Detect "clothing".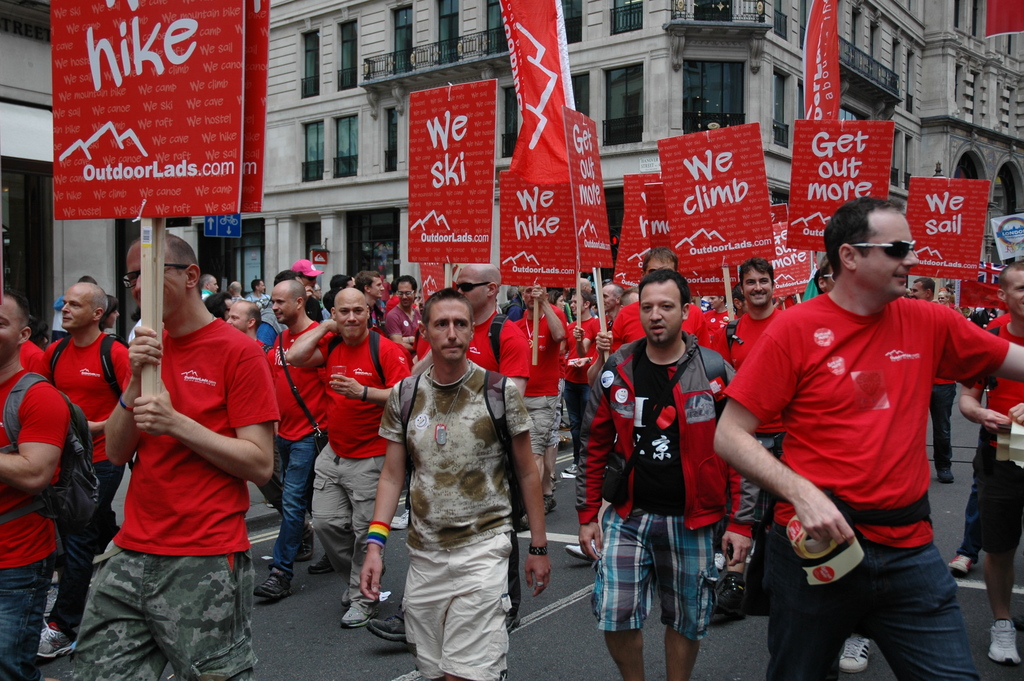
Detected at bbox=(265, 321, 328, 573).
